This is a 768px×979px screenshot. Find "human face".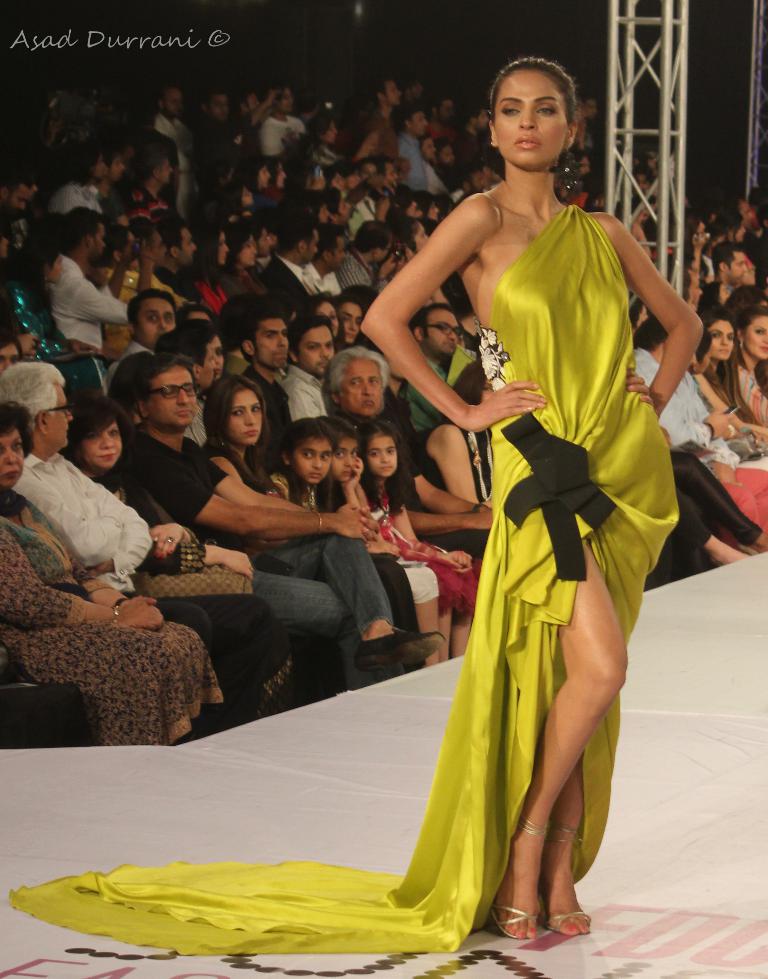
Bounding box: <region>333, 437, 356, 477</region>.
